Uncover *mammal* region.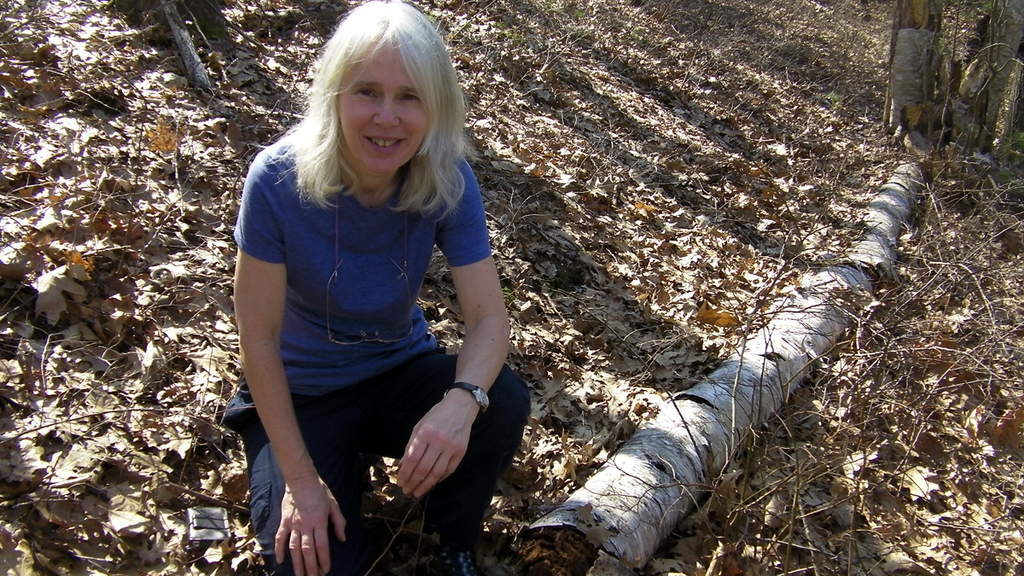
Uncovered: bbox(198, 15, 563, 492).
